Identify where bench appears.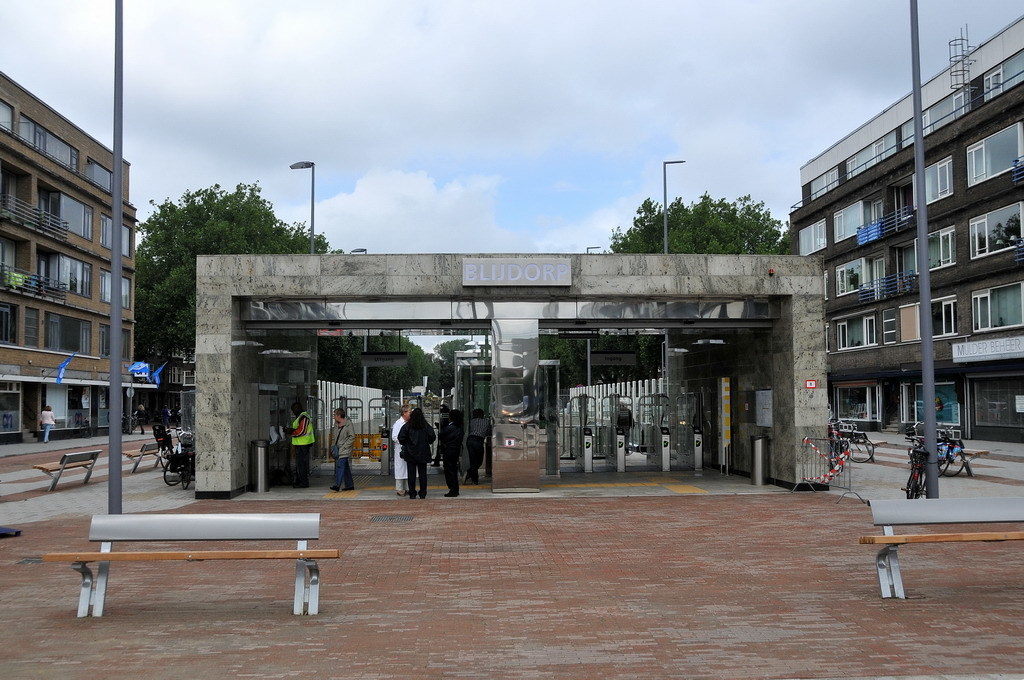
Appears at <box>829,426,887,463</box>.
